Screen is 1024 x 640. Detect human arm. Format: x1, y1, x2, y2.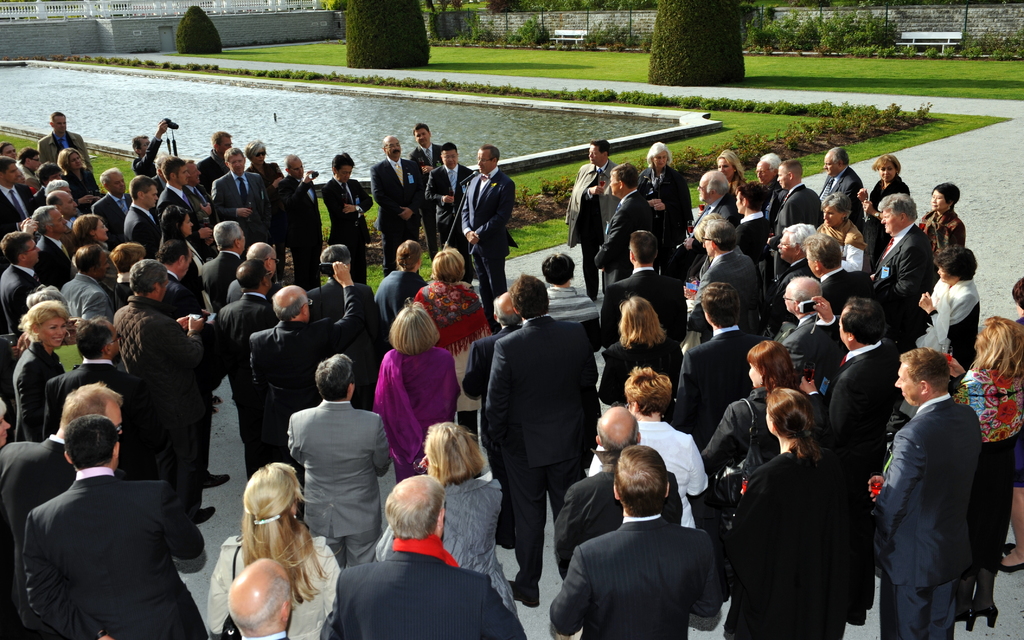
478, 337, 513, 452.
